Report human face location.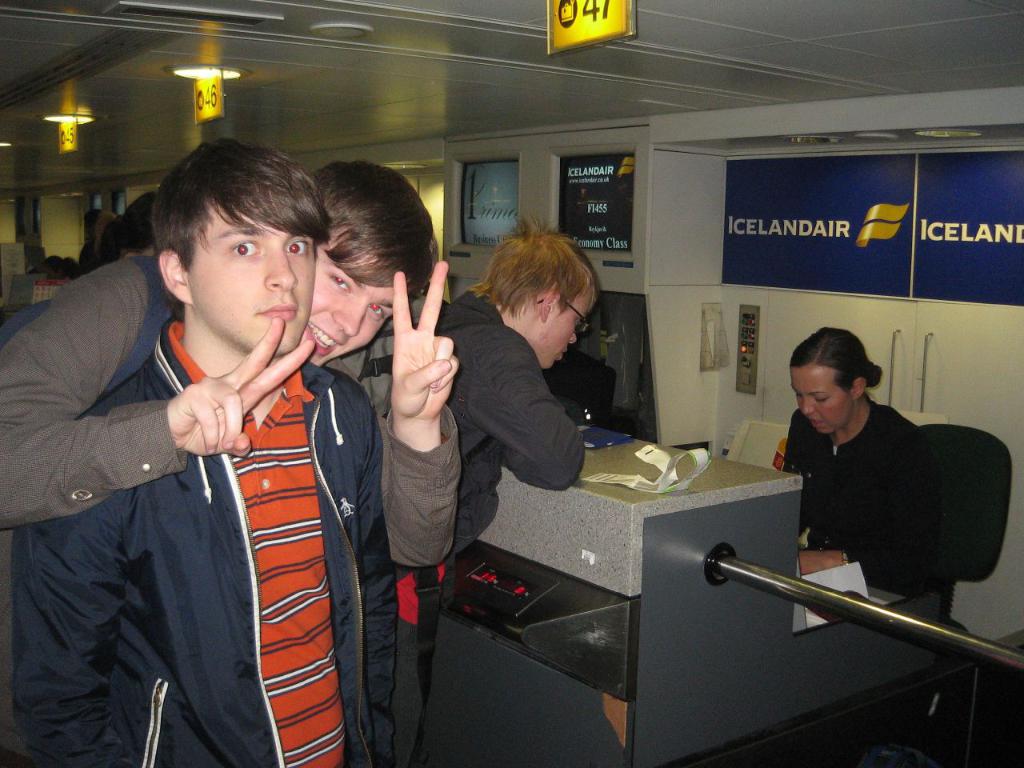
Report: region(189, 202, 315, 351).
